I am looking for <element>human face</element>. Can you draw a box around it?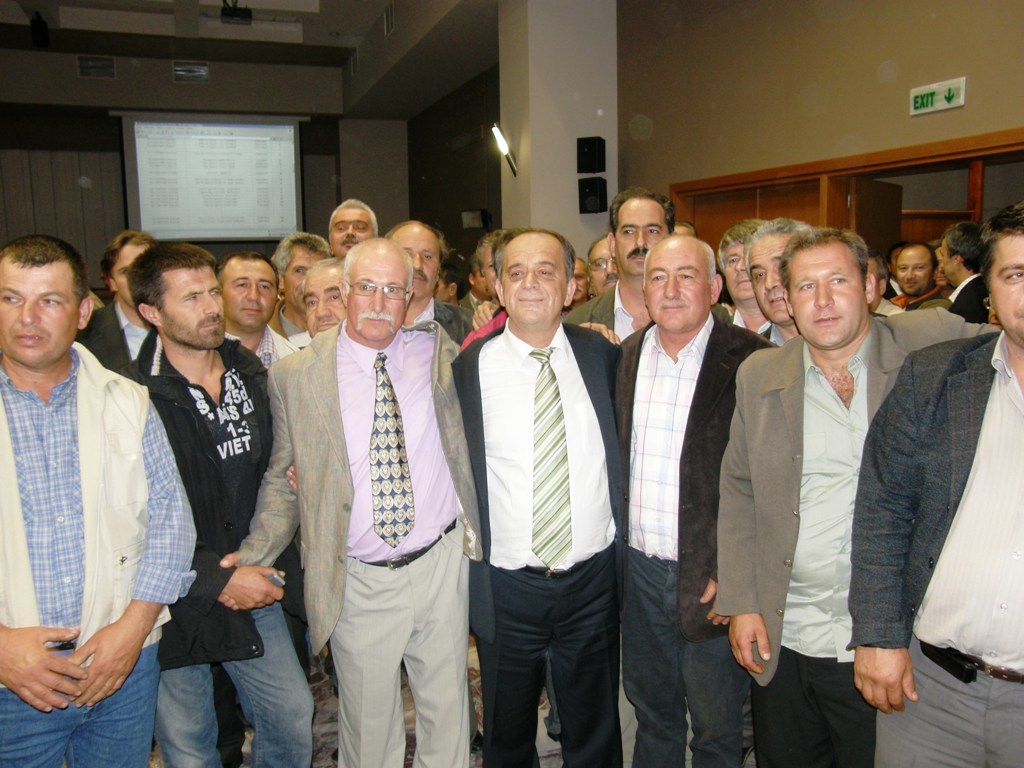
Sure, the bounding box is 220, 260, 280, 336.
